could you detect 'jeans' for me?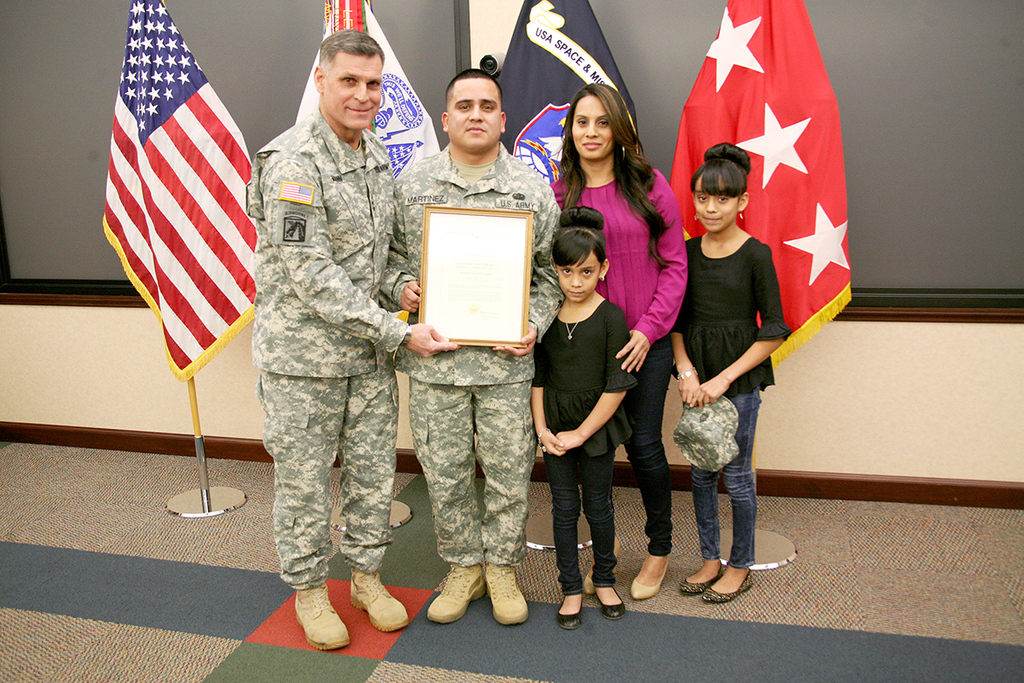
Detection result: {"left": 547, "top": 447, "right": 619, "bottom": 597}.
